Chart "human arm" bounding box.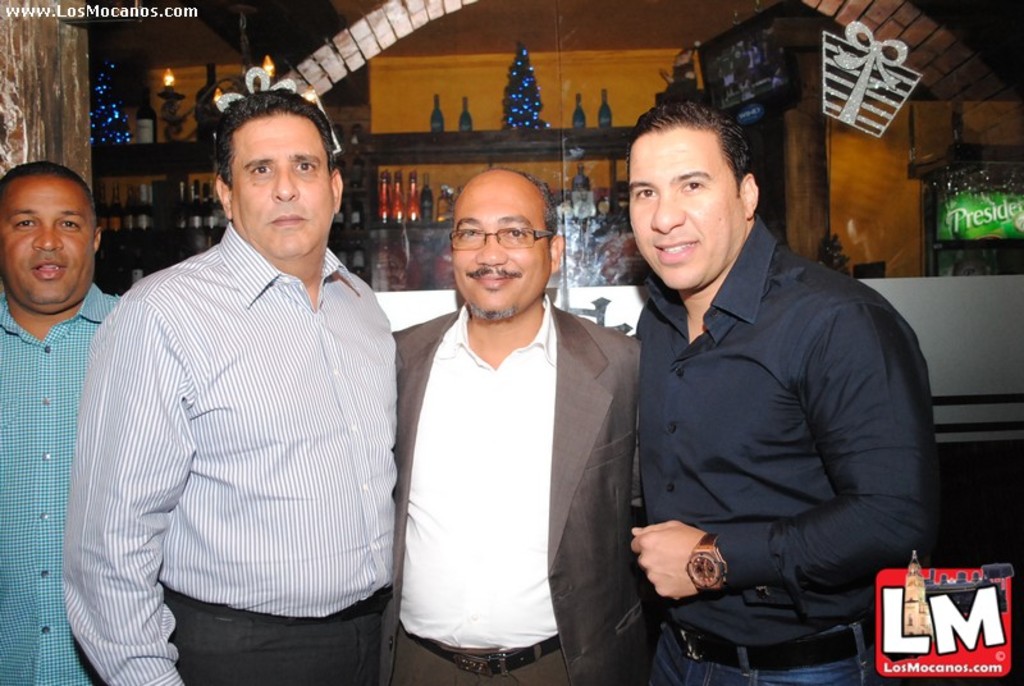
Charted: pyautogui.locateOnScreen(616, 334, 646, 568).
